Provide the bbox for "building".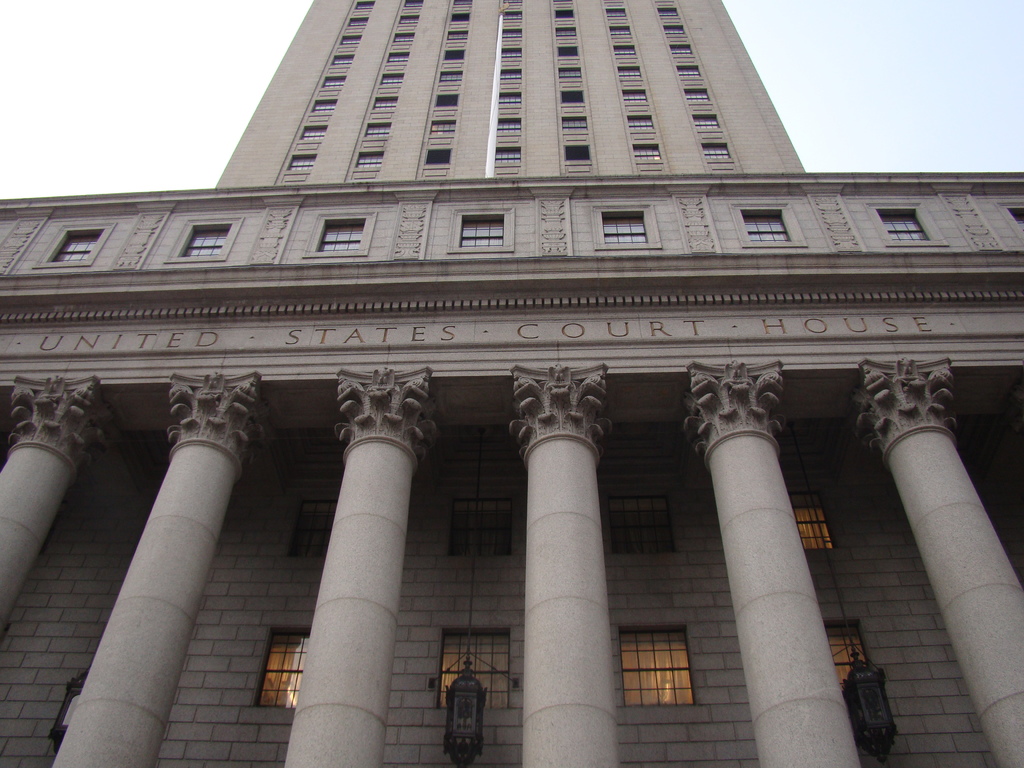
detection(0, 0, 1023, 767).
